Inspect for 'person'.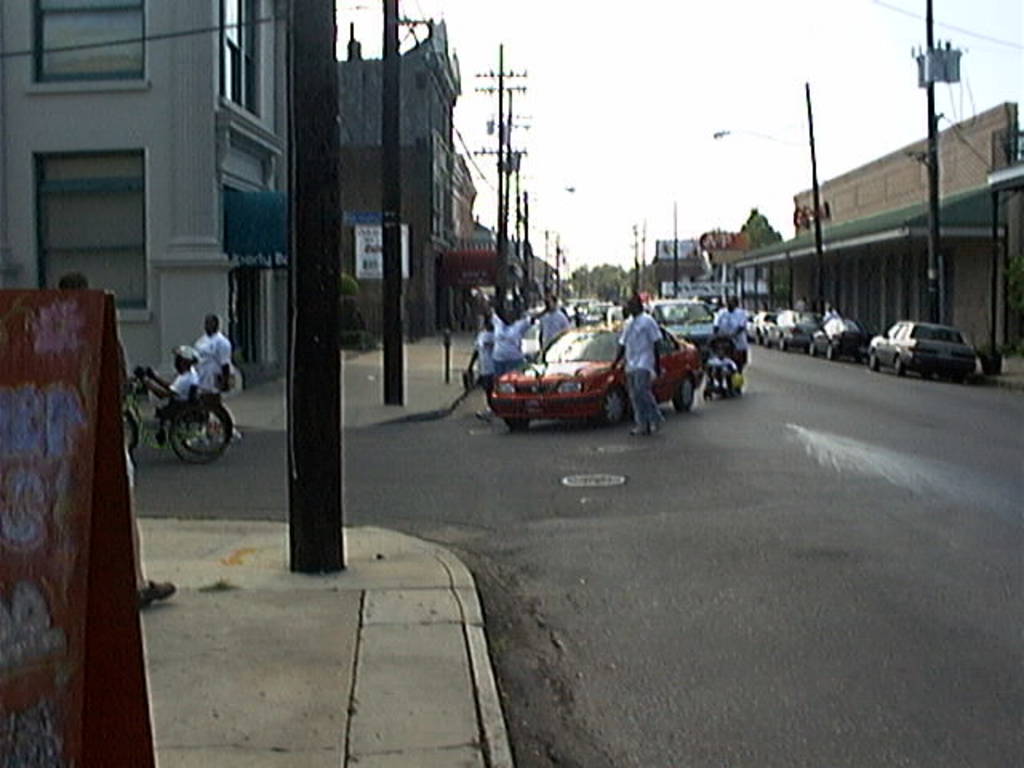
Inspection: [left=538, top=293, right=579, bottom=350].
